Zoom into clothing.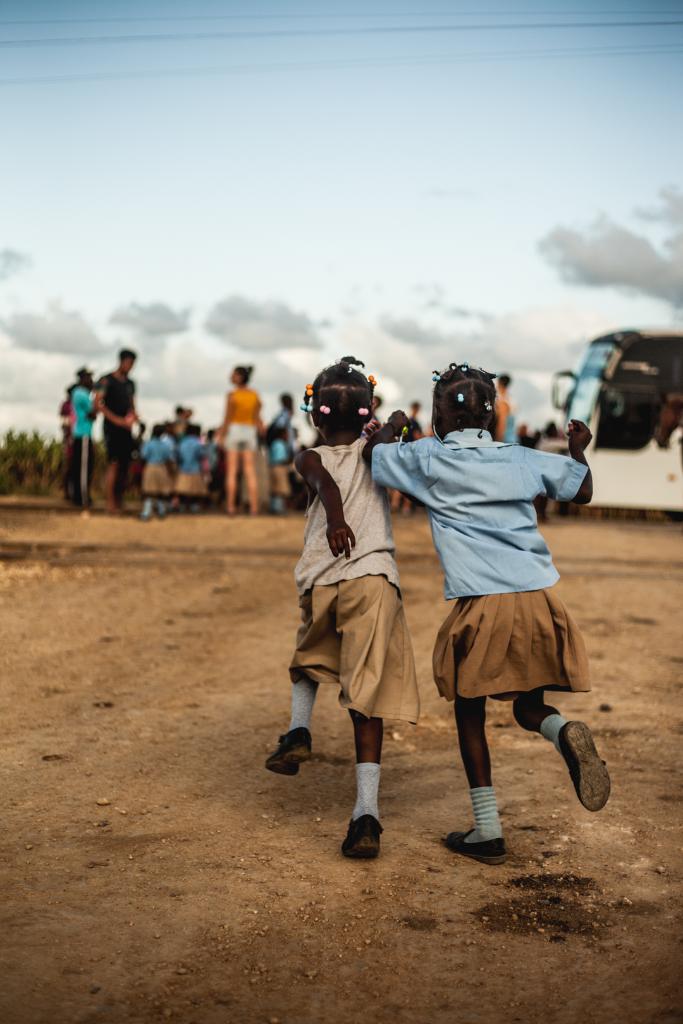
Zoom target: {"left": 173, "top": 431, "right": 208, "bottom": 494}.
